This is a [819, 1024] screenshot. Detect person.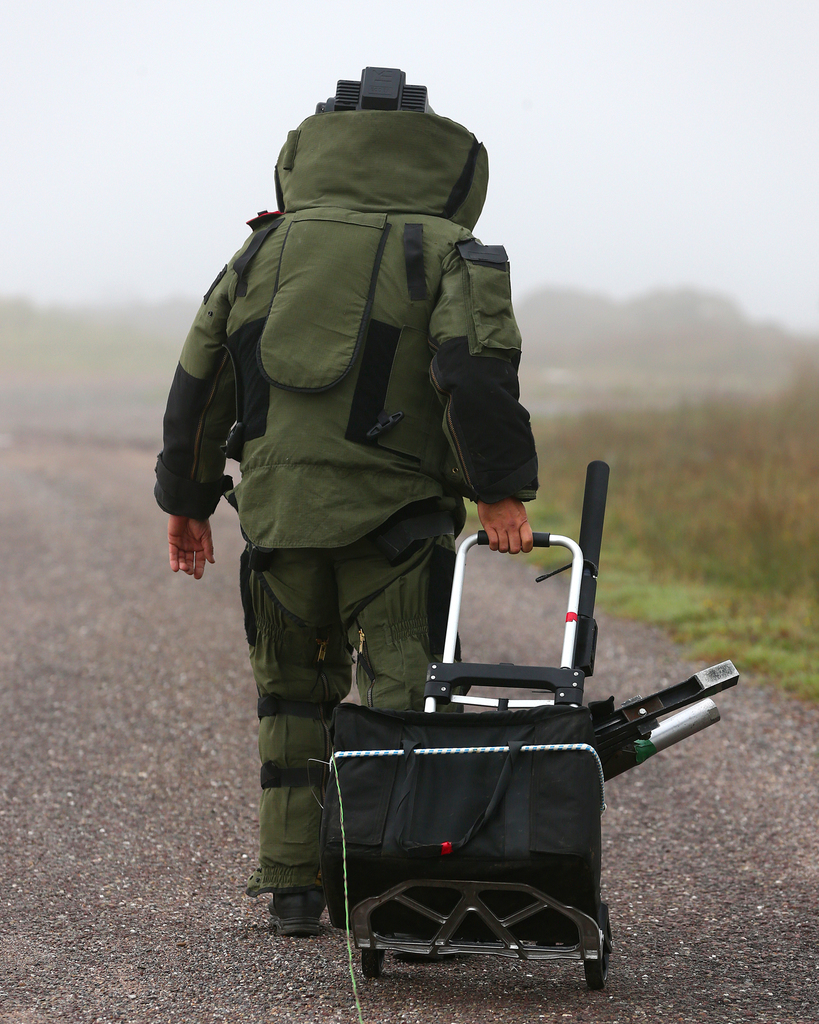
183:102:534:887.
